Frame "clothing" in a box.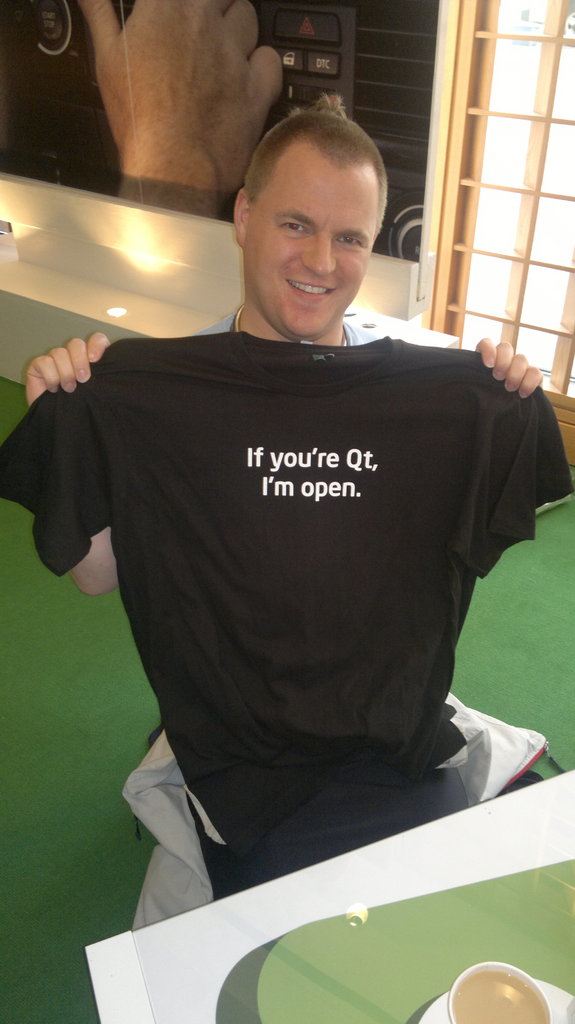
[left=114, top=351, right=562, bottom=962].
